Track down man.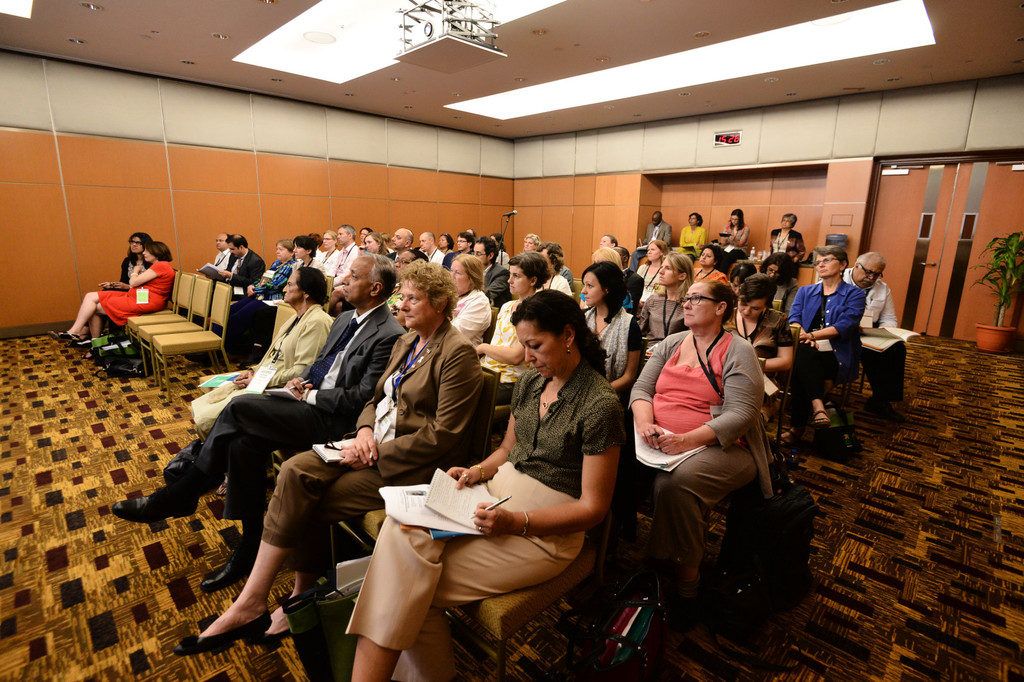
Tracked to left=413, top=230, right=444, bottom=267.
